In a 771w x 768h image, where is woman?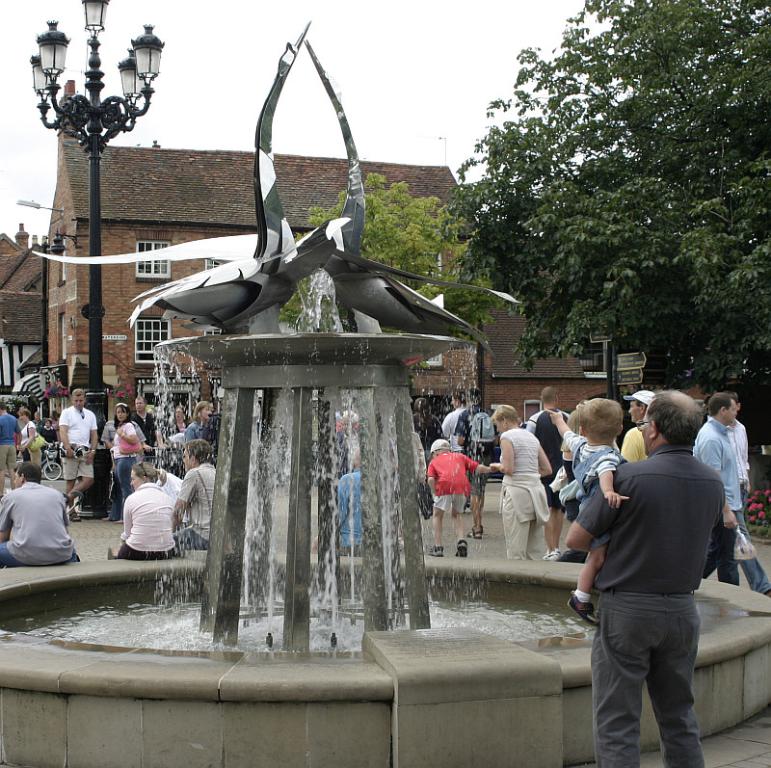
{"x1": 109, "y1": 404, "x2": 148, "y2": 521}.
